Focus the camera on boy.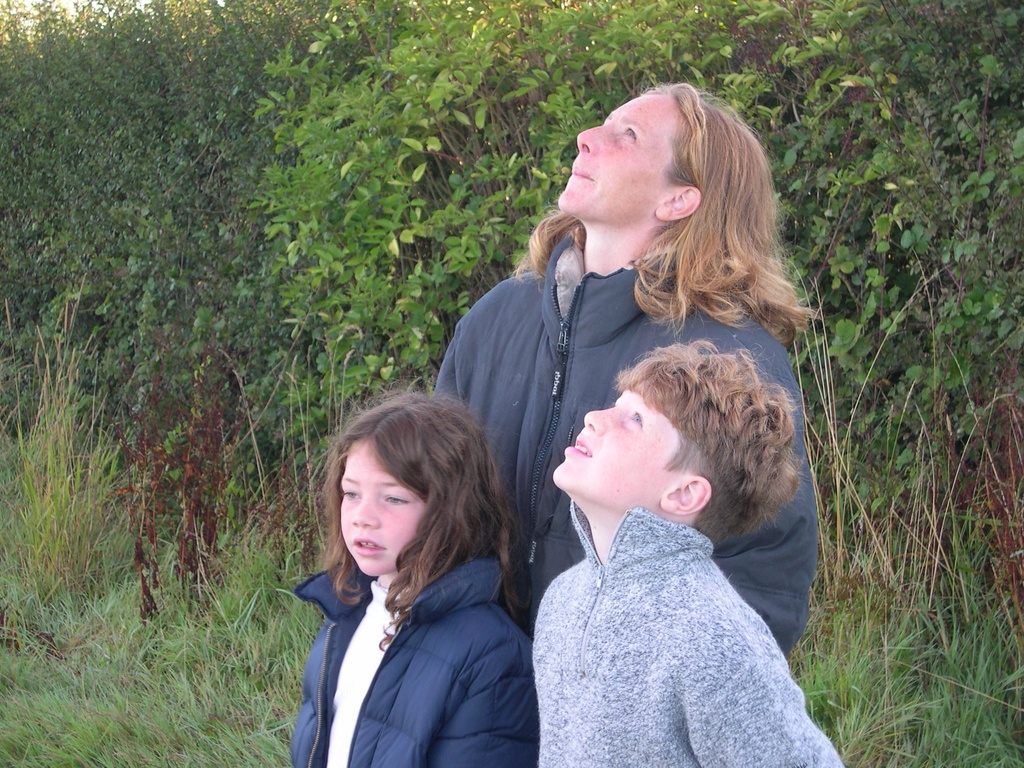
Focus region: 531,343,841,767.
